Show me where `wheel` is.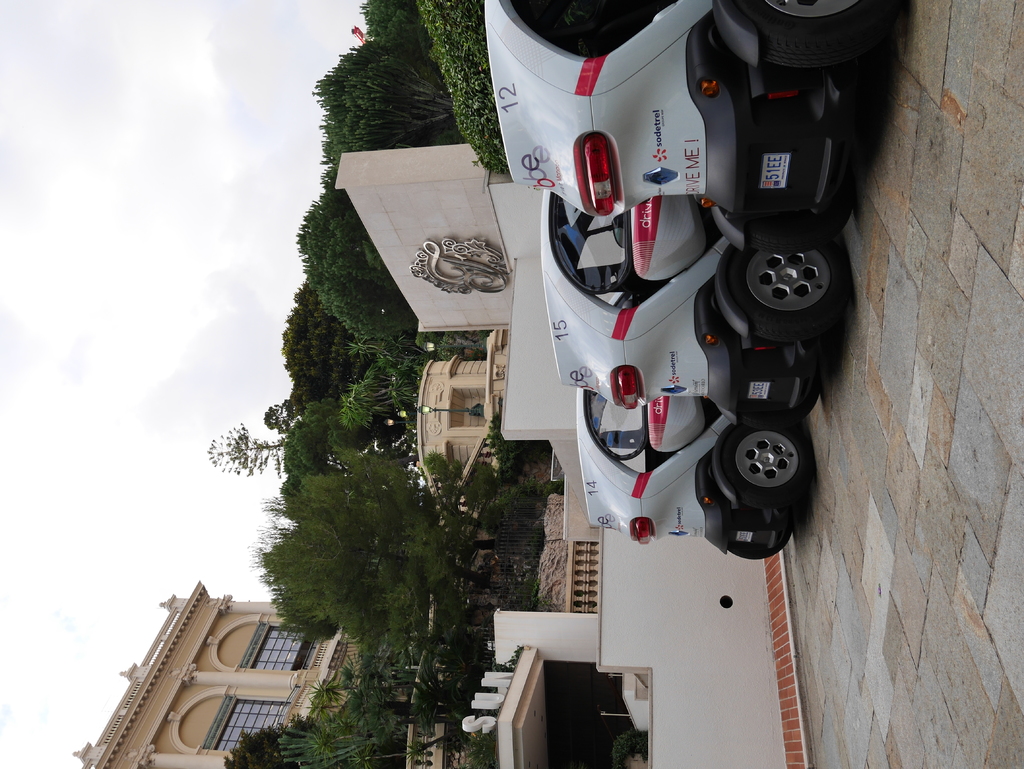
`wheel` is at (x1=711, y1=430, x2=808, y2=538).
